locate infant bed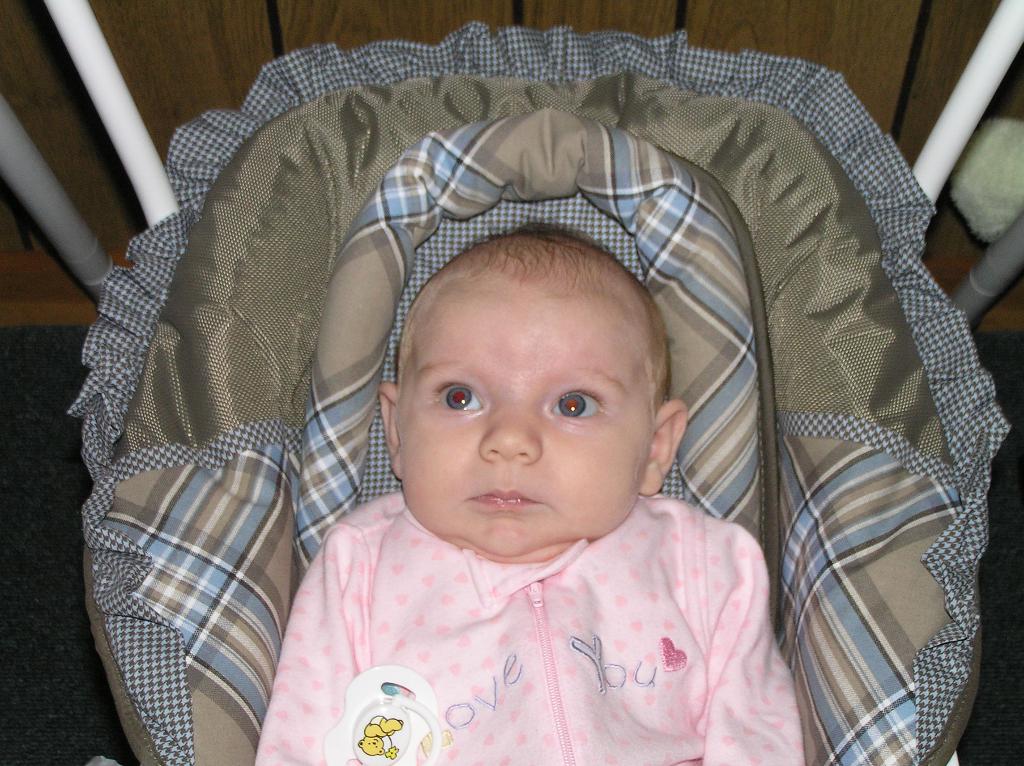
[x1=64, y1=19, x2=1012, y2=765]
